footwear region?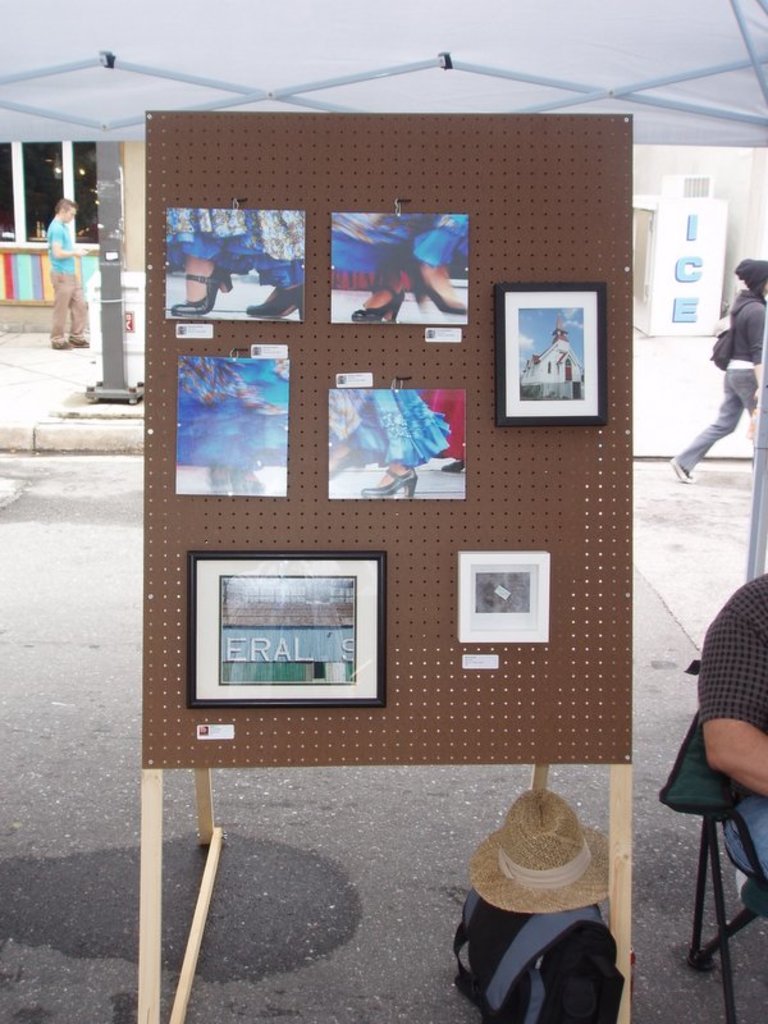
left=49, top=337, right=69, bottom=352
